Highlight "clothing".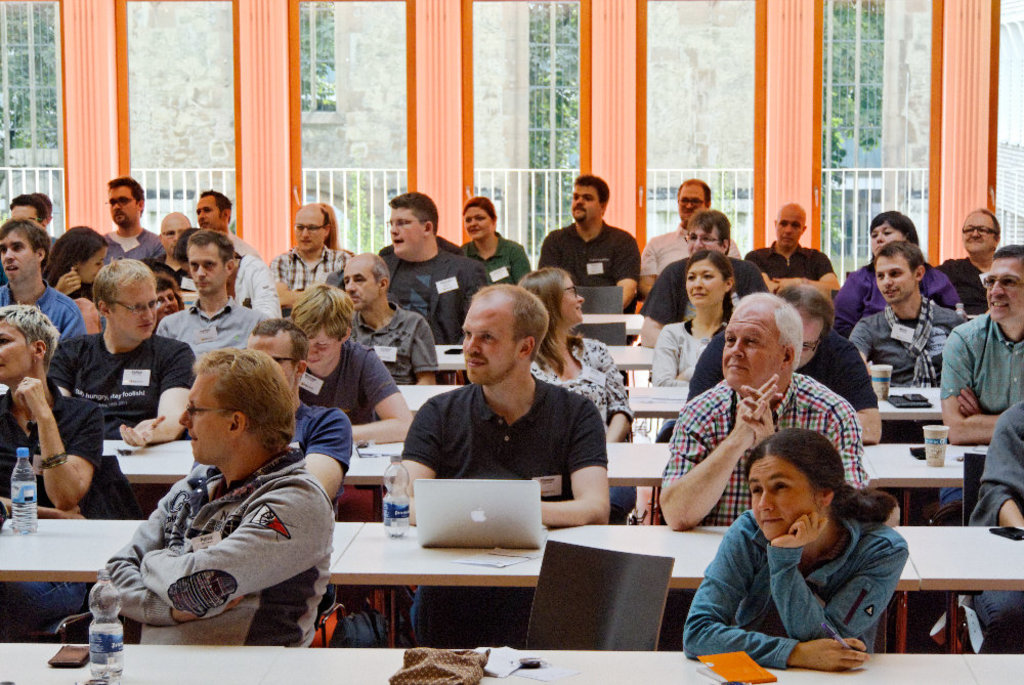
Highlighted region: l=538, t=220, r=645, b=322.
